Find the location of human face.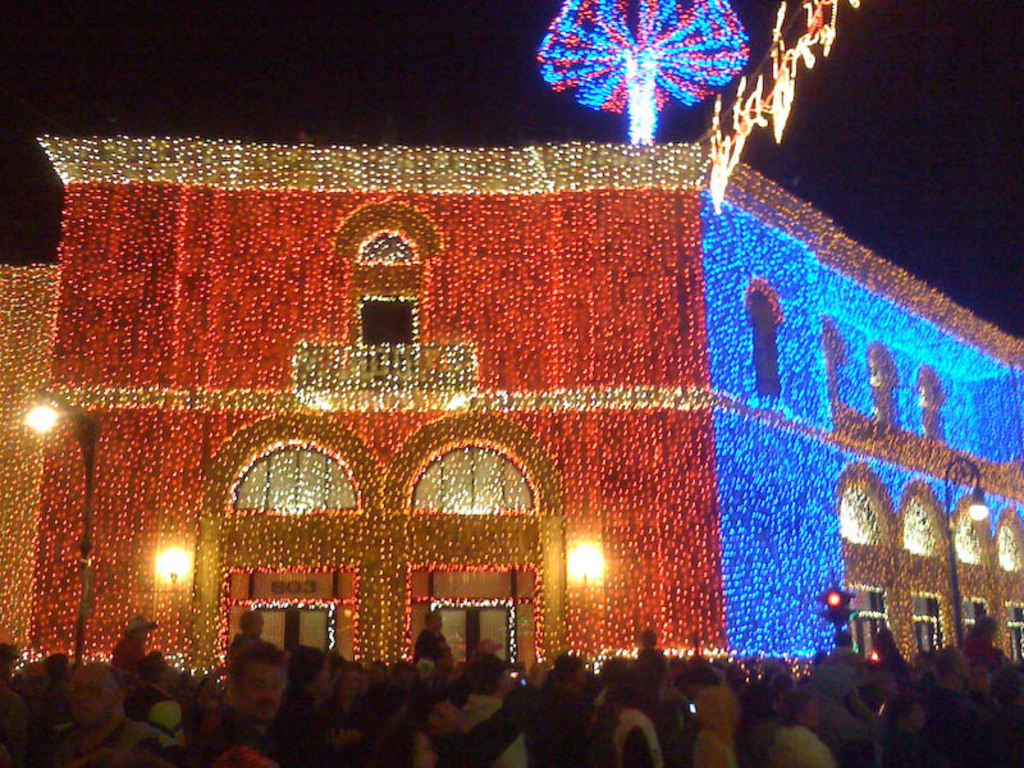
Location: [244,664,282,718].
